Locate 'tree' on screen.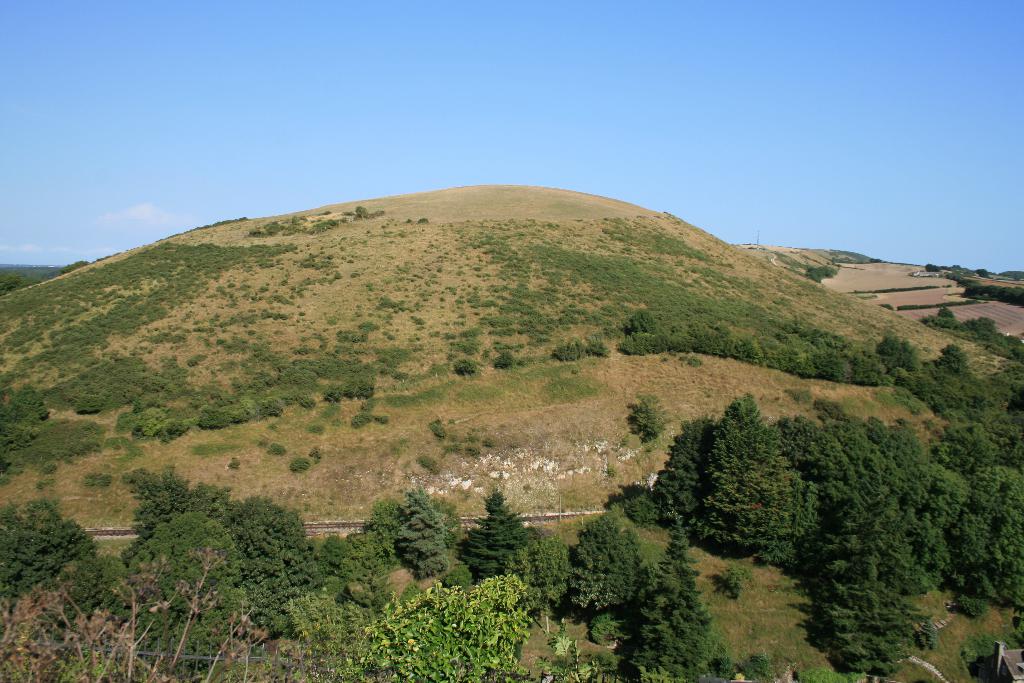
On screen at crop(925, 263, 942, 273).
